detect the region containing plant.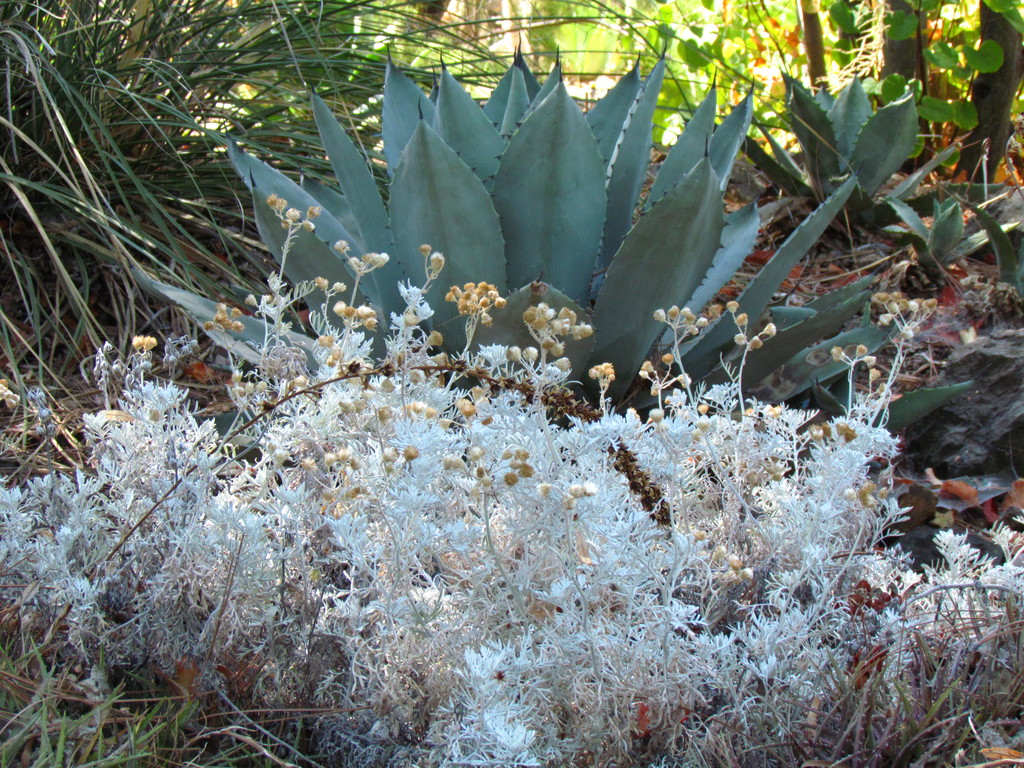
<box>726,53,921,236</box>.
